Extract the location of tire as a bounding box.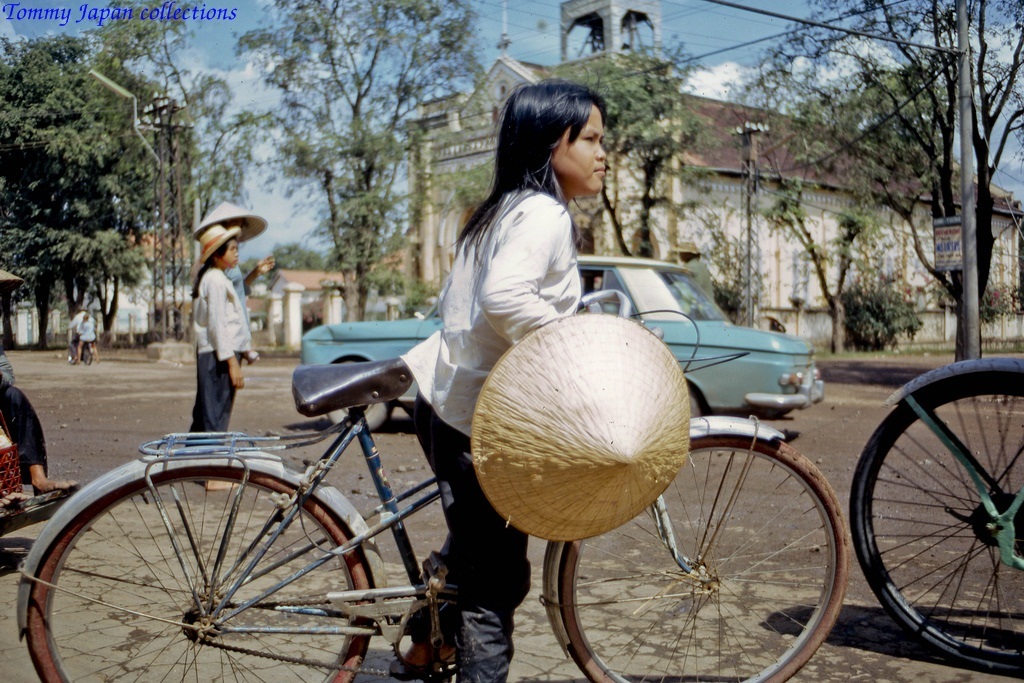
<bbox>688, 384, 698, 416</bbox>.
